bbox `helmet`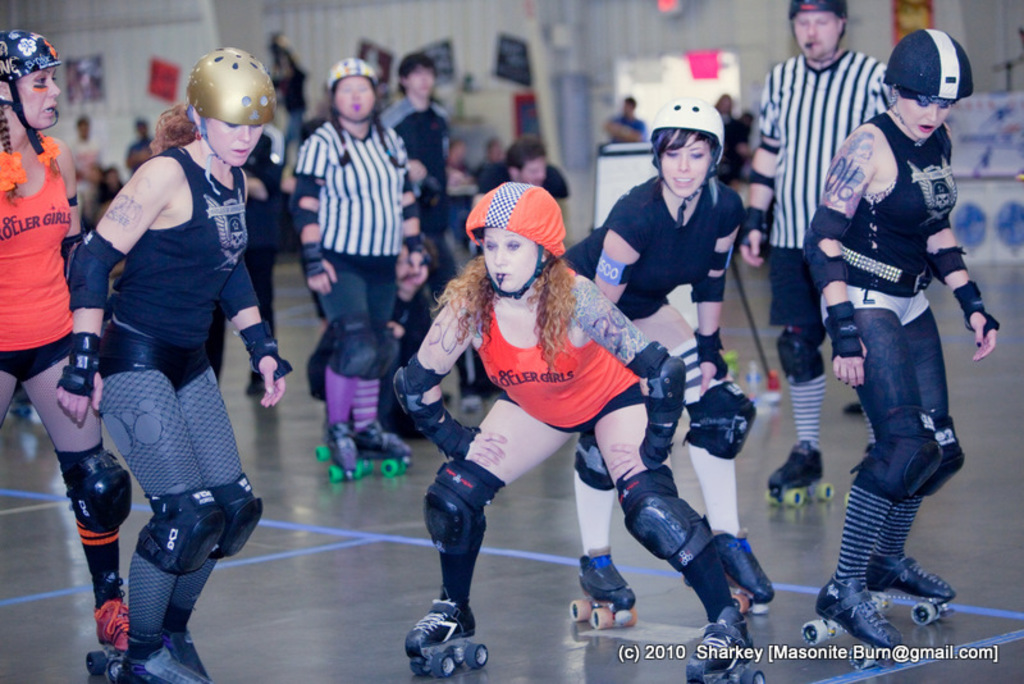
(0,27,65,161)
